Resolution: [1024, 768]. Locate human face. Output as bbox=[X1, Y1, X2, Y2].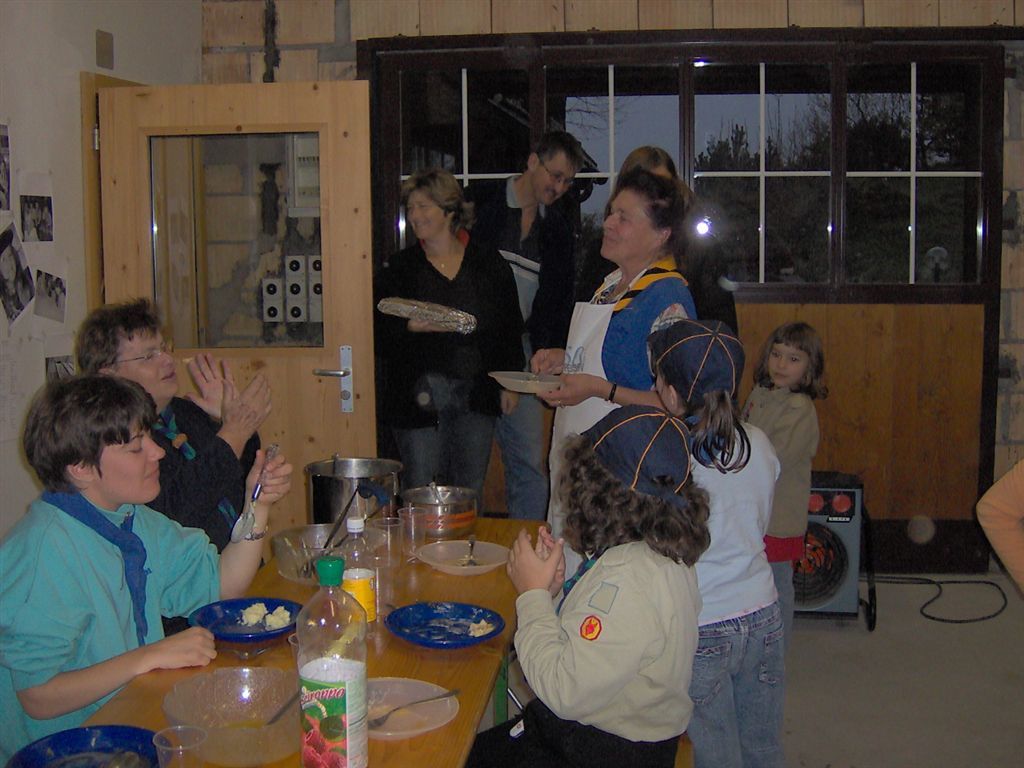
bbox=[70, 408, 178, 504].
